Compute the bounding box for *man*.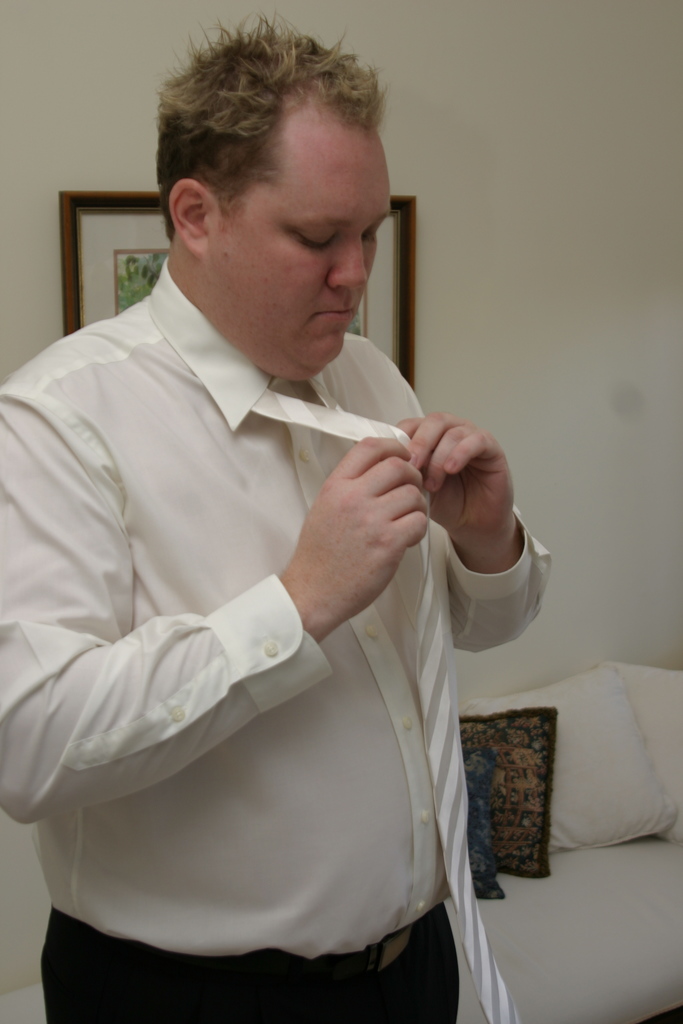
{"x1": 44, "y1": 47, "x2": 564, "y2": 972}.
